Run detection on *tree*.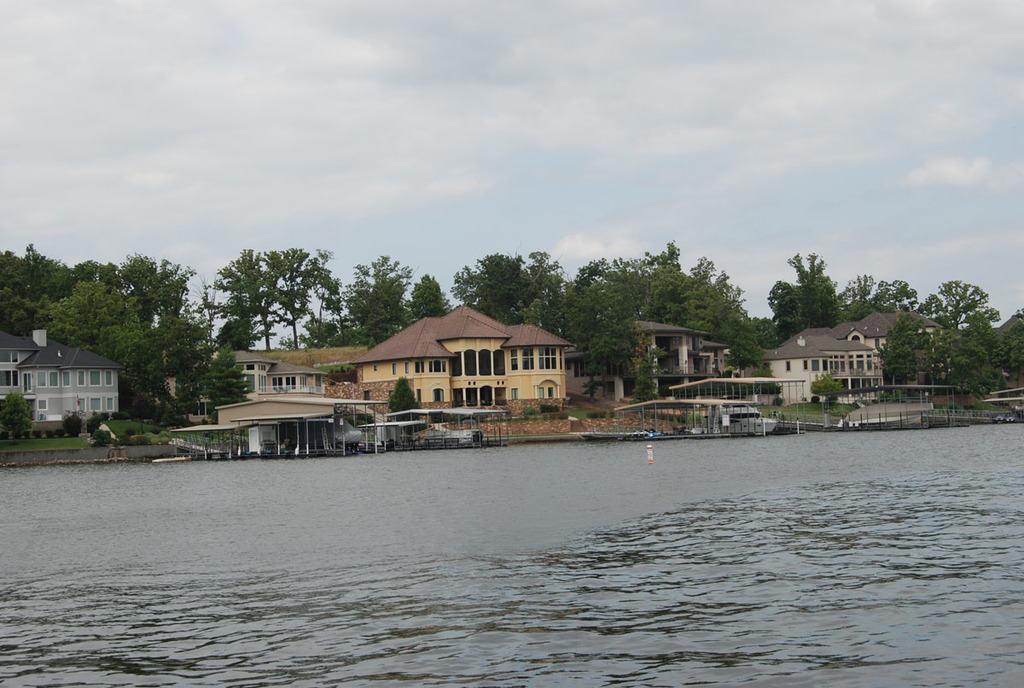
Result: select_region(195, 246, 274, 356).
